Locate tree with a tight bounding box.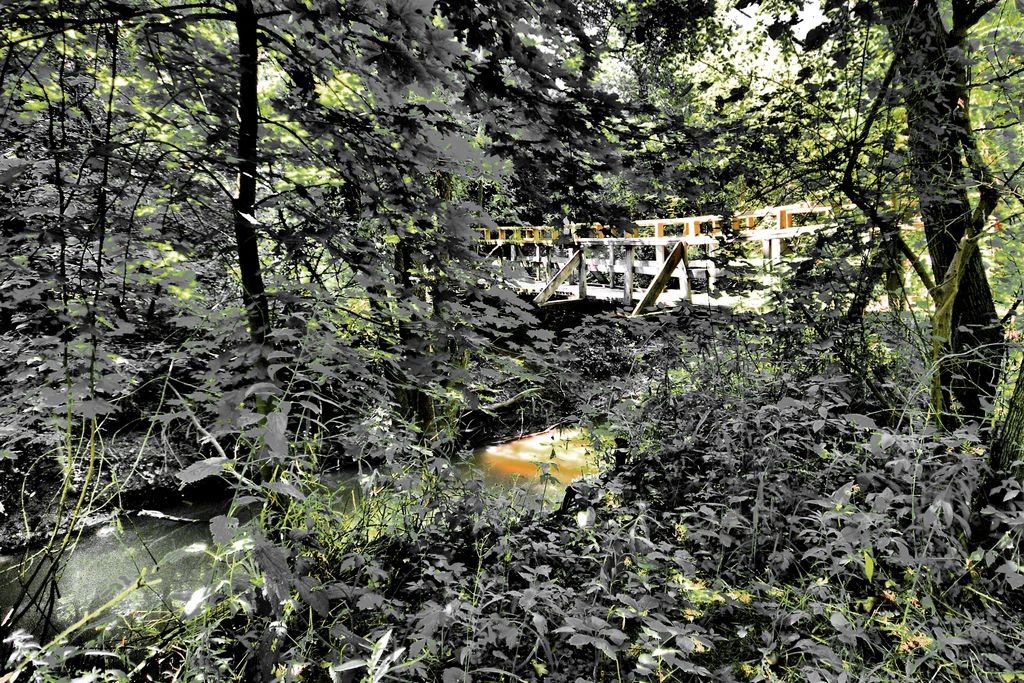
{"left": 493, "top": 0, "right": 779, "bottom": 215}.
